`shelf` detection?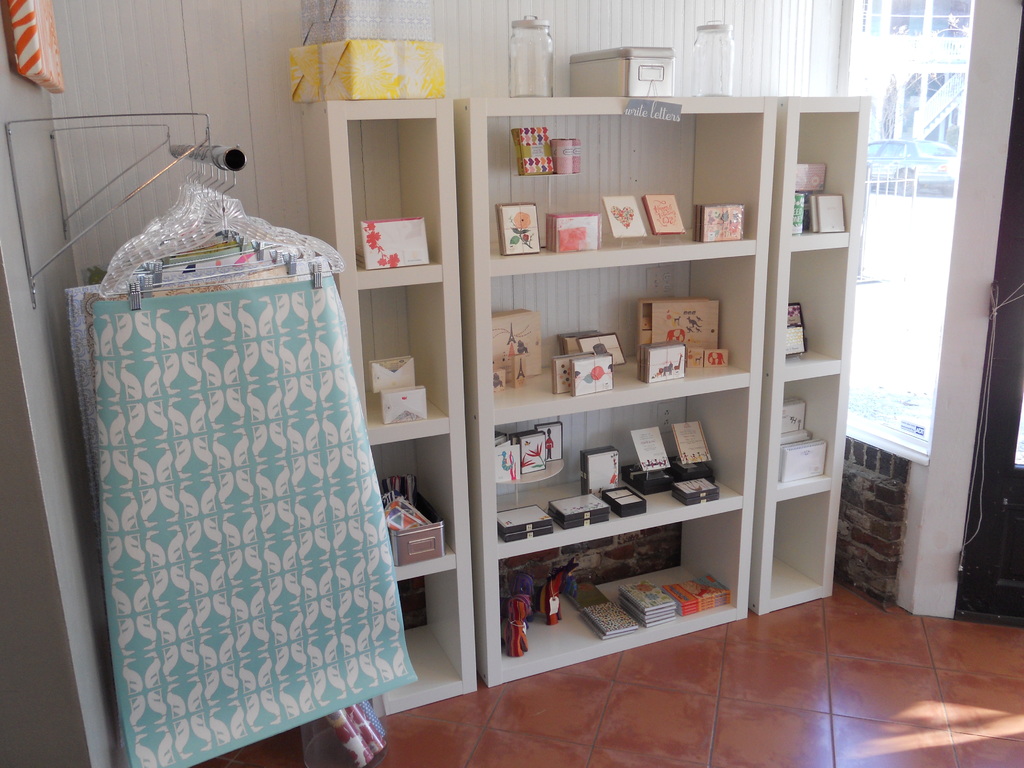
266 86 893 664
